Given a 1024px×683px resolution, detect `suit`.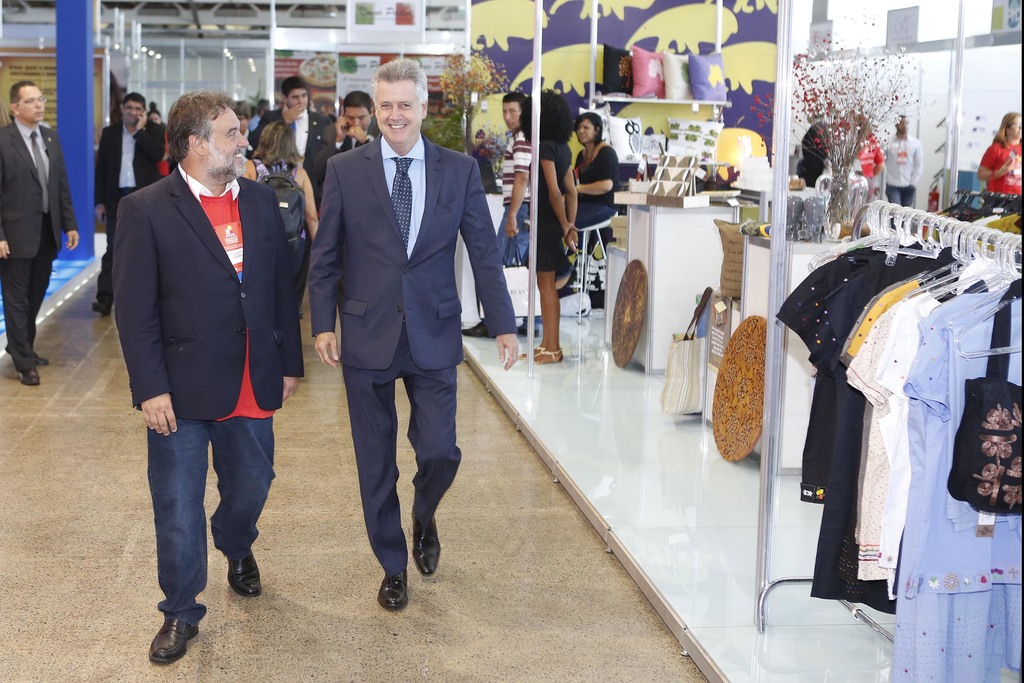
[314,125,382,171].
